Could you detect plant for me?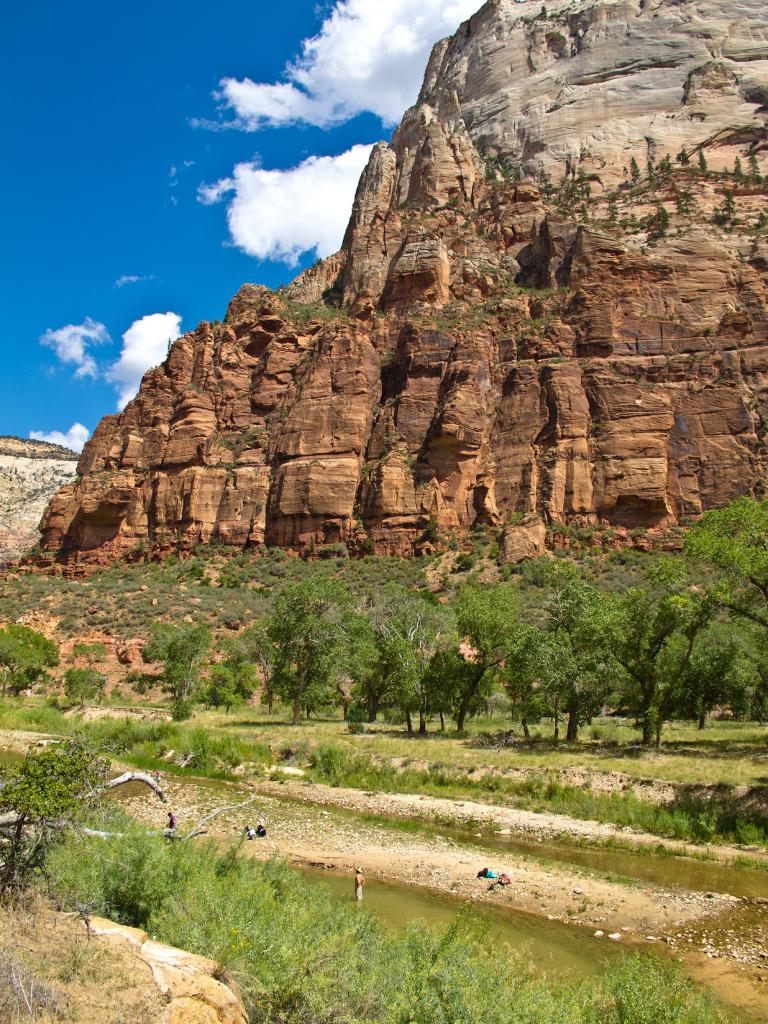
Detection result: bbox(664, 227, 683, 239).
